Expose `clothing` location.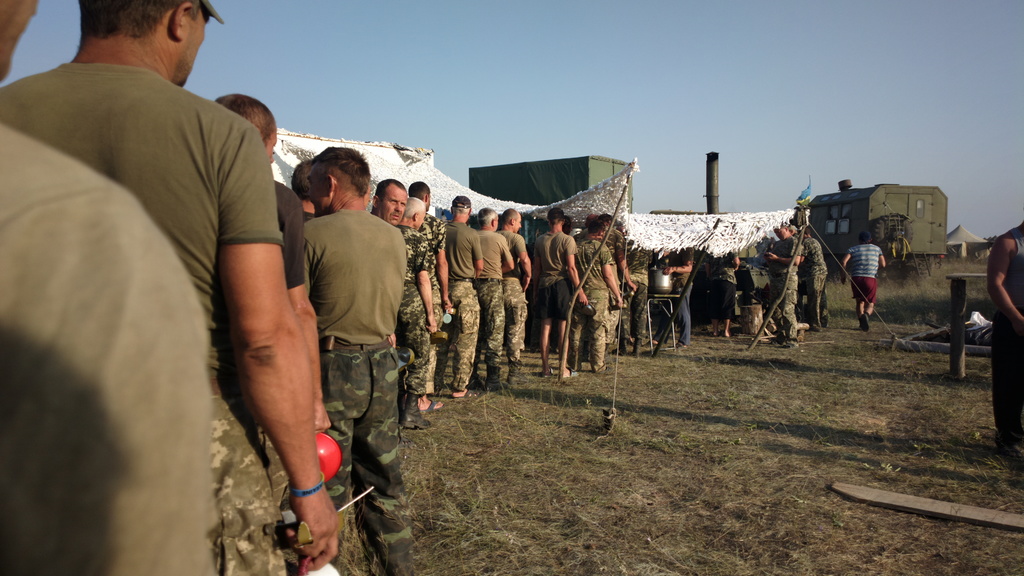
Exposed at x1=993 y1=233 x2=1023 y2=457.
